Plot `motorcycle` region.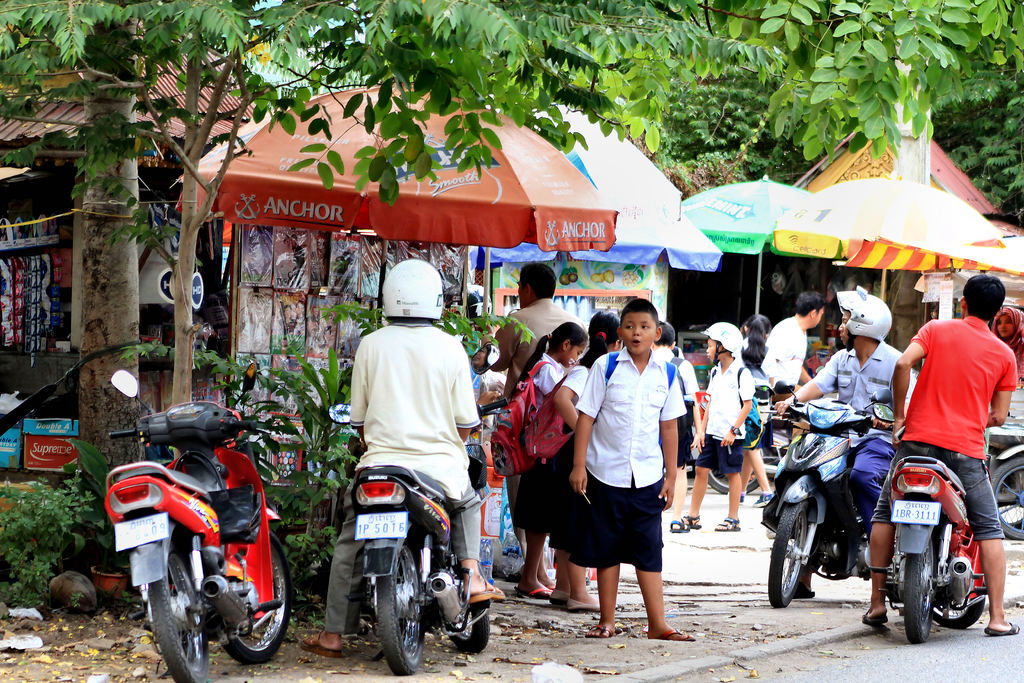
Plotted at (986,440,1023,539).
